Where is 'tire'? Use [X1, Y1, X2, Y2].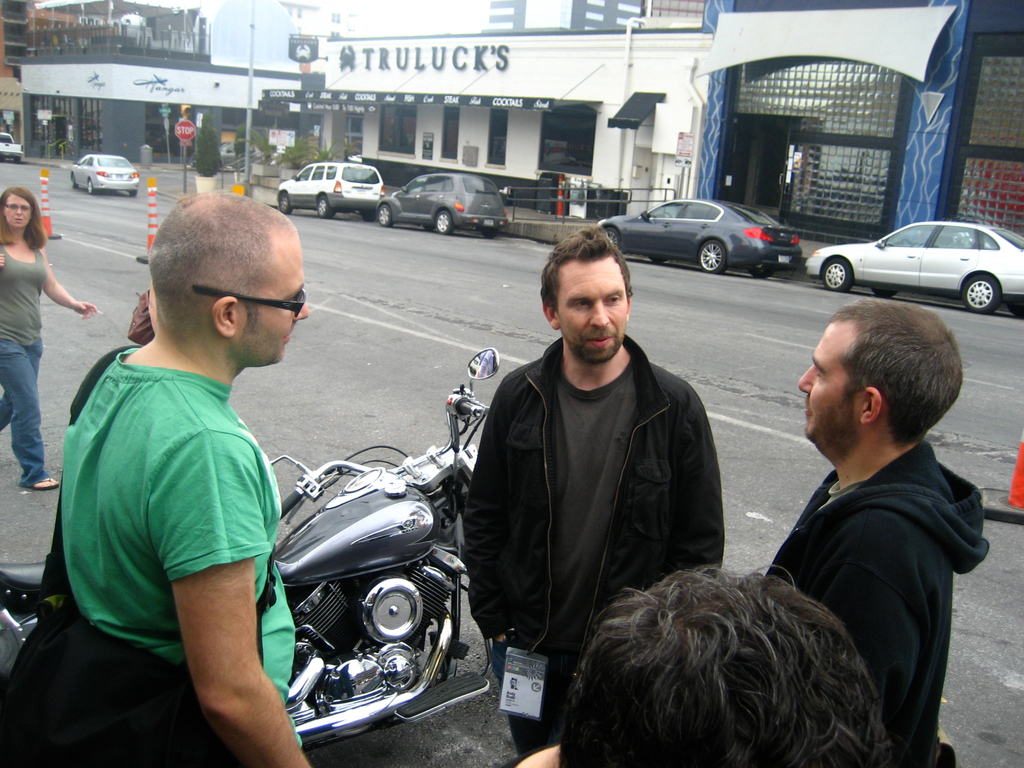
[961, 273, 1004, 314].
